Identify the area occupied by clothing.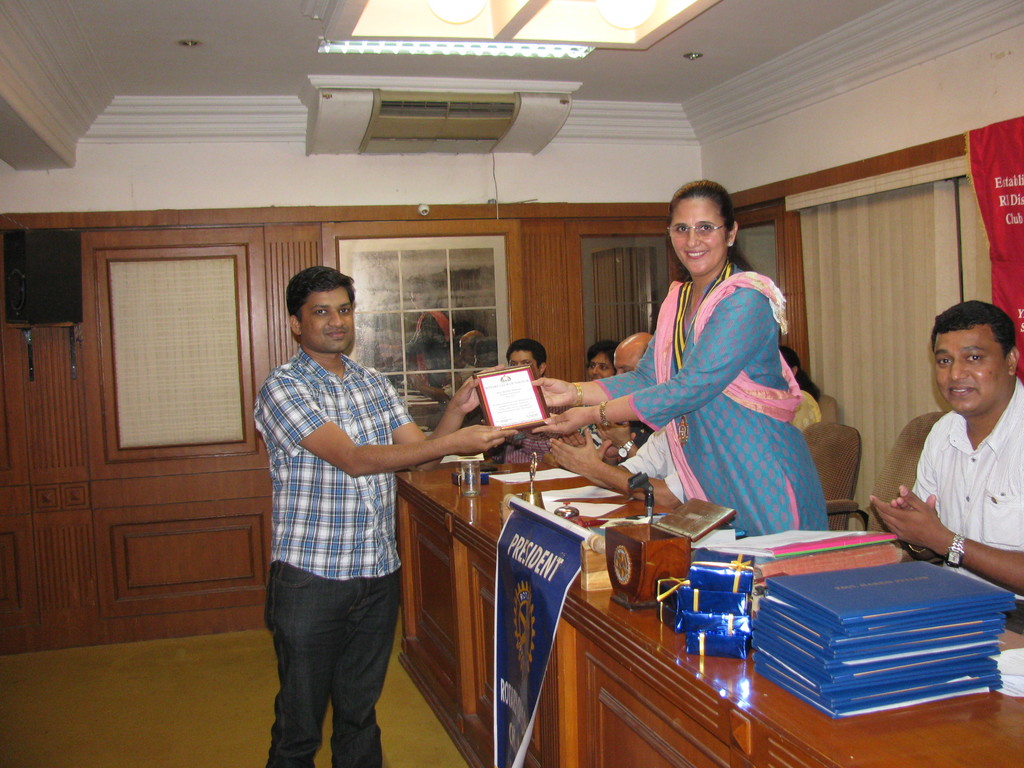
Area: box=[253, 347, 426, 767].
